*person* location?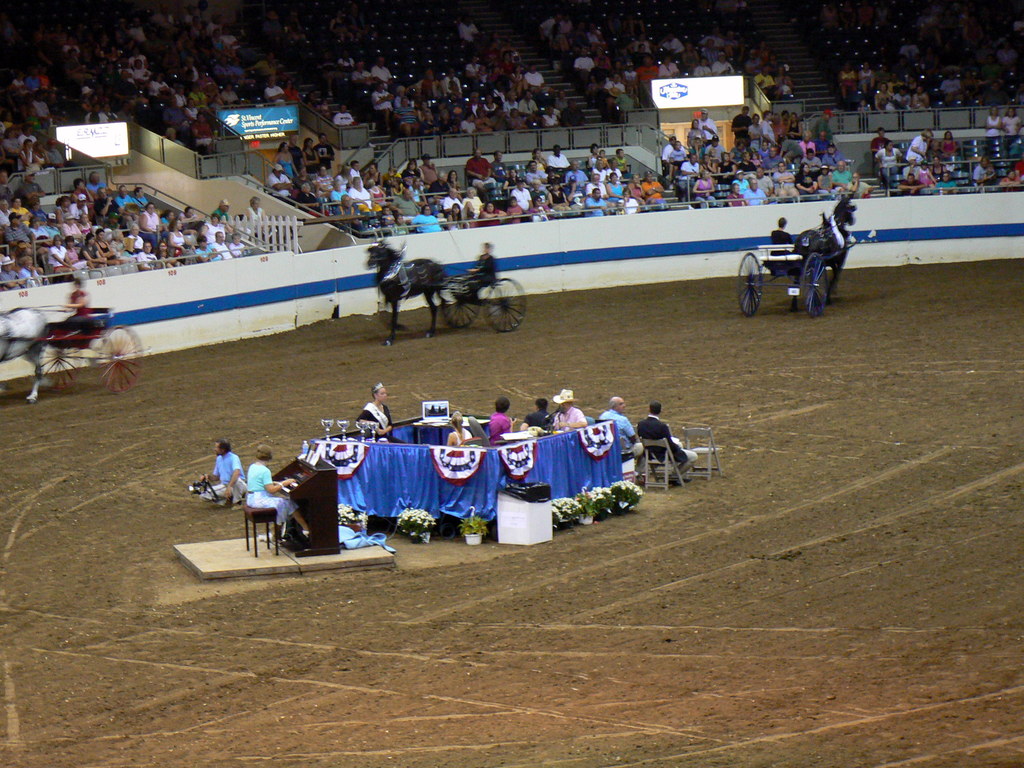
{"left": 204, "top": 210, "right": 218, "bottom": 227}
